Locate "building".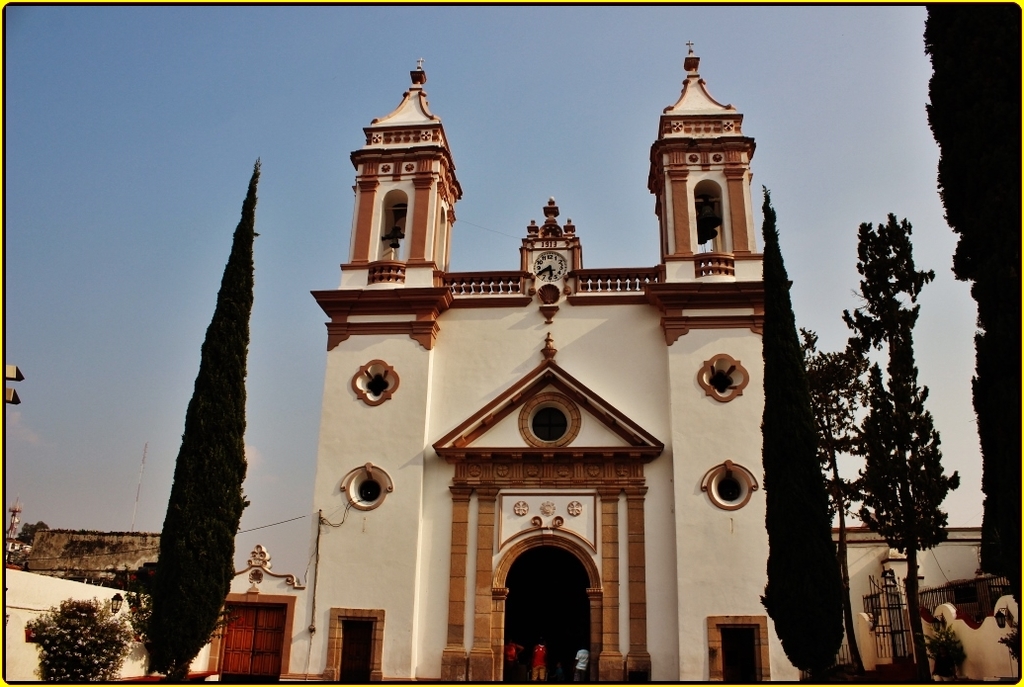
Bounding box: bbox=[0, 40, 1023, 684].
